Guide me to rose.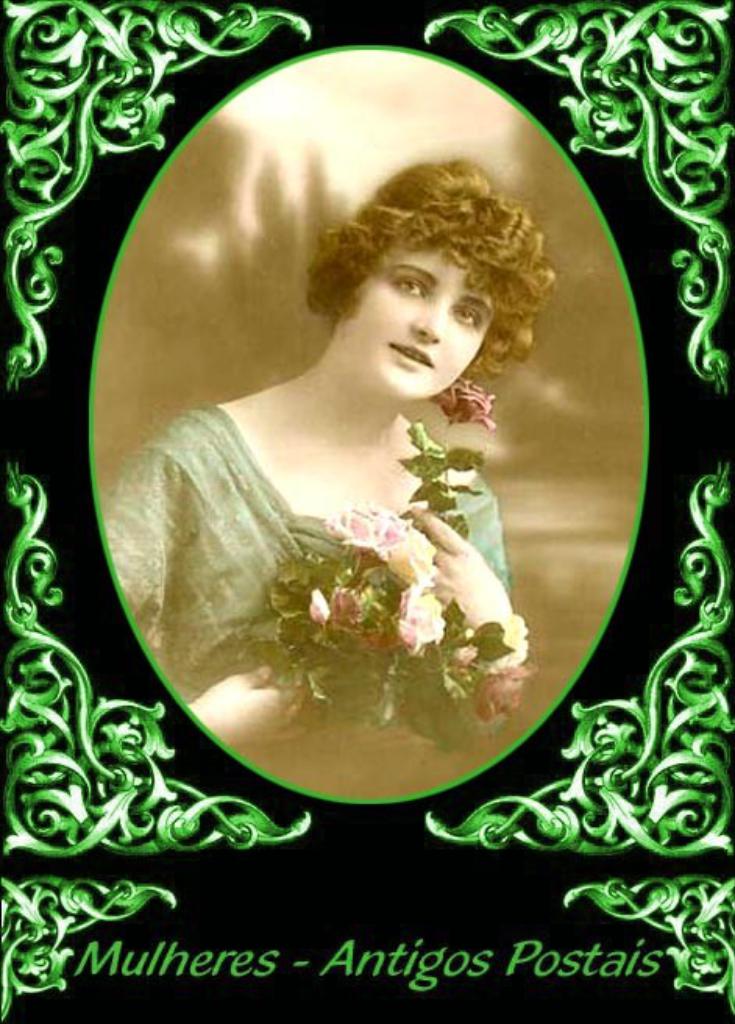
Guidance: 481:668:535:721.
